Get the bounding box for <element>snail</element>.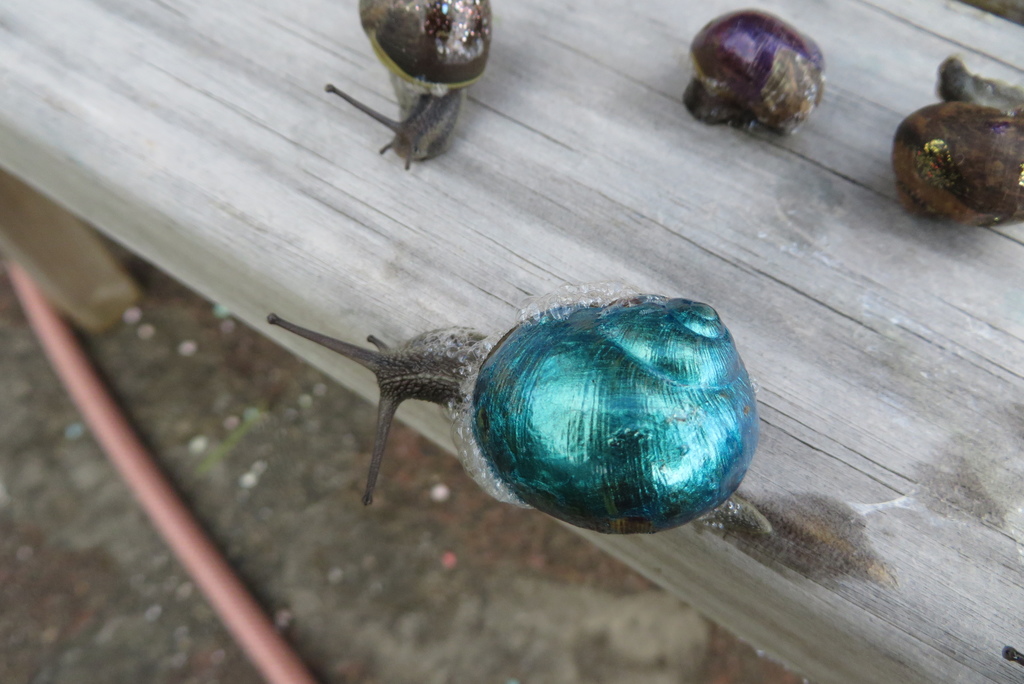
325, 0, 493, 172.
